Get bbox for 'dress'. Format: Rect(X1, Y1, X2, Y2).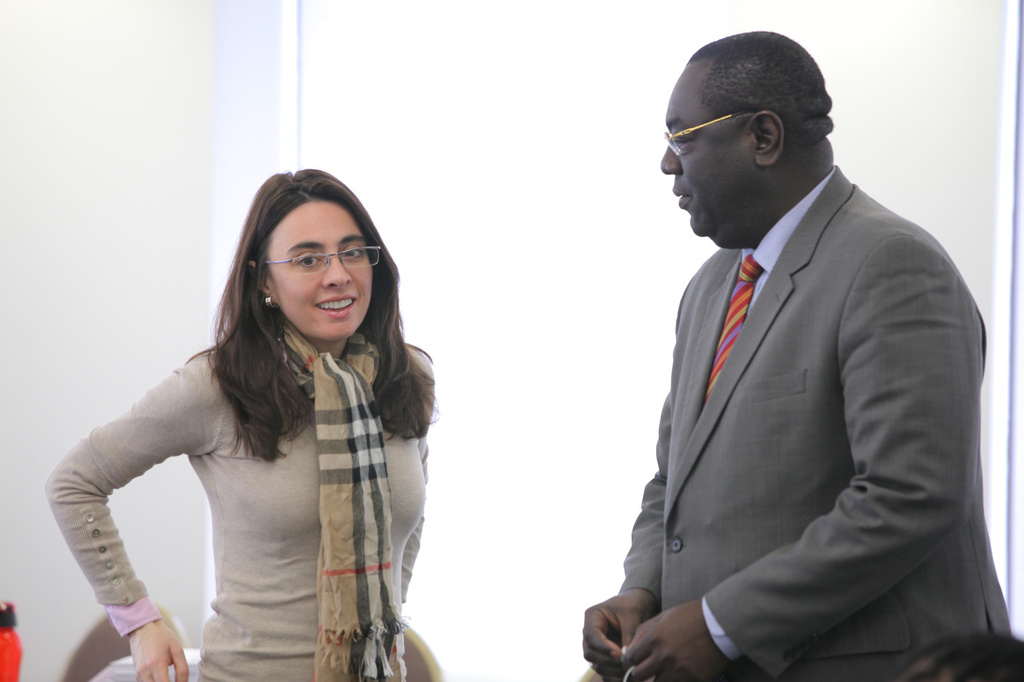
Rect(43, 352, 436, 681).
